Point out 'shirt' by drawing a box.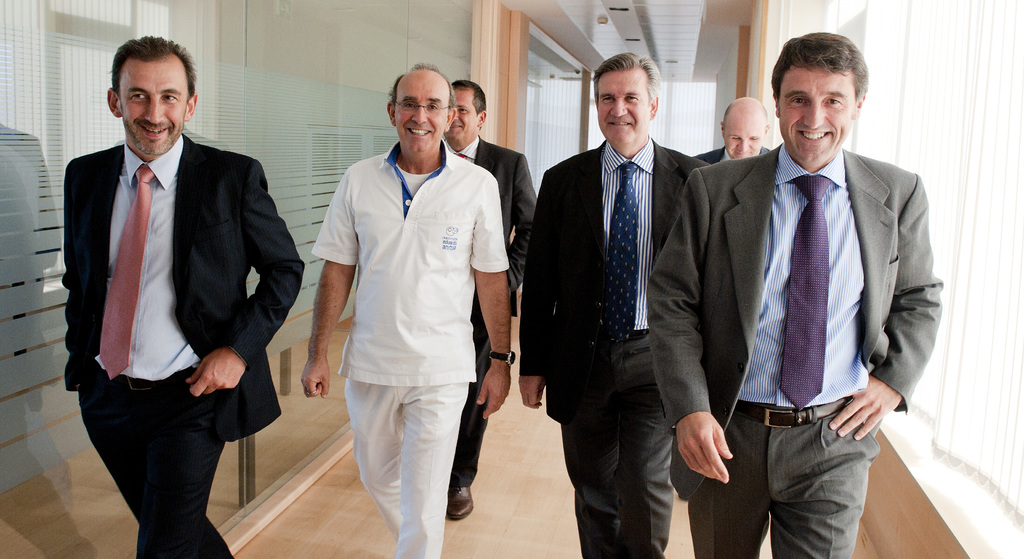
crop(439, 134, 481, 161).
